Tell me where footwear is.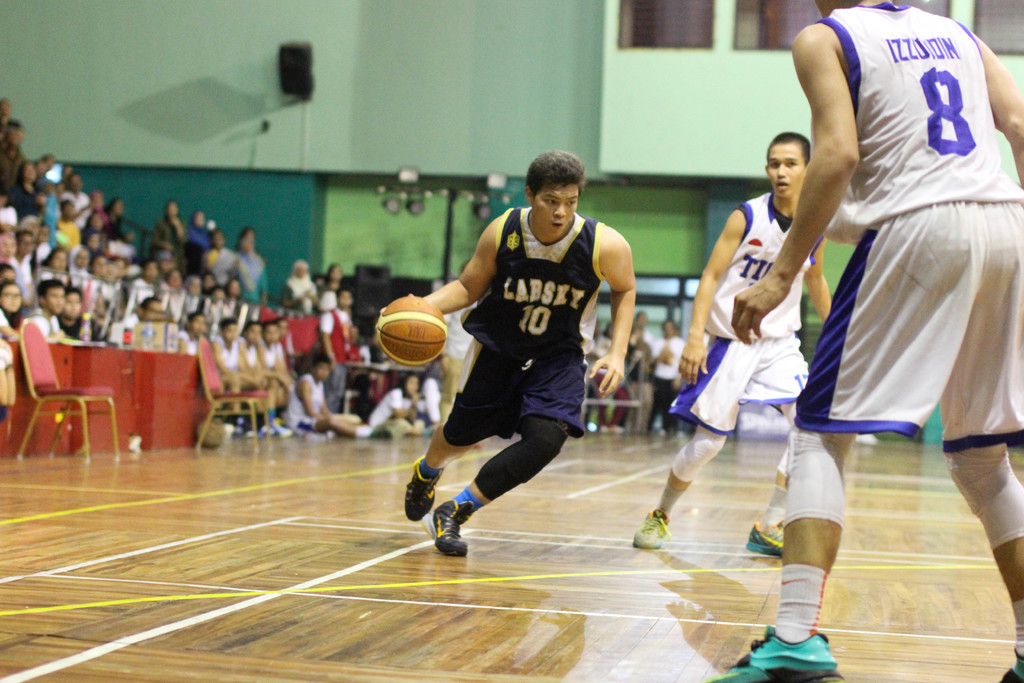
footwear is at {"left": 131, "top": 434, "right": 145, "bottom": 452}.
